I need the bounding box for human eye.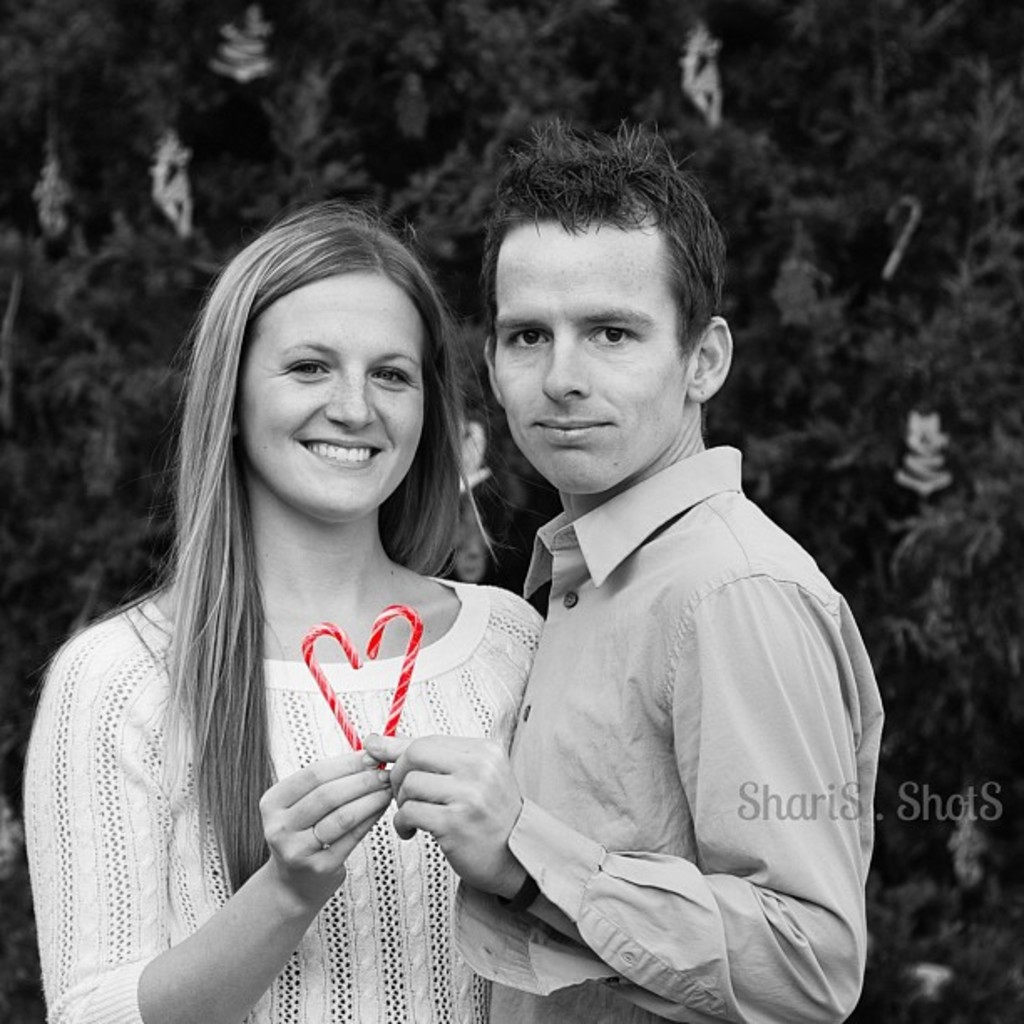
Here it is: [366,366,417,387].
